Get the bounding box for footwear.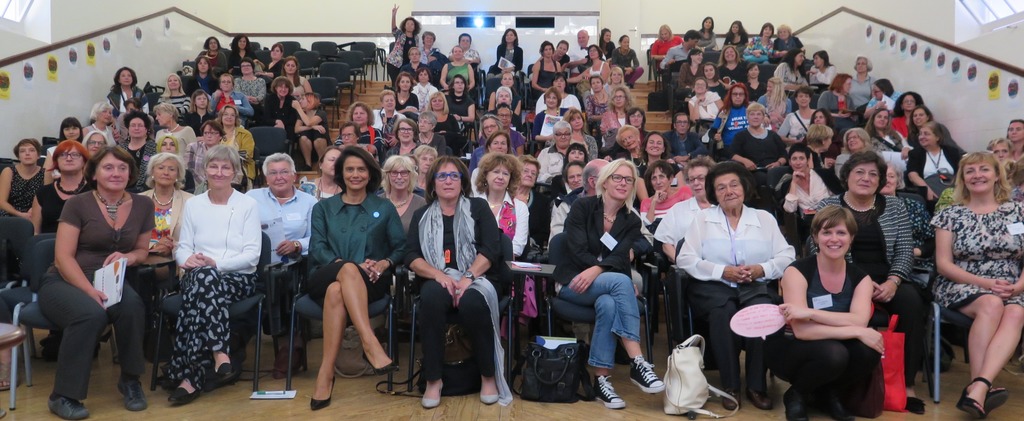
box(45, 398, 91, 420).
